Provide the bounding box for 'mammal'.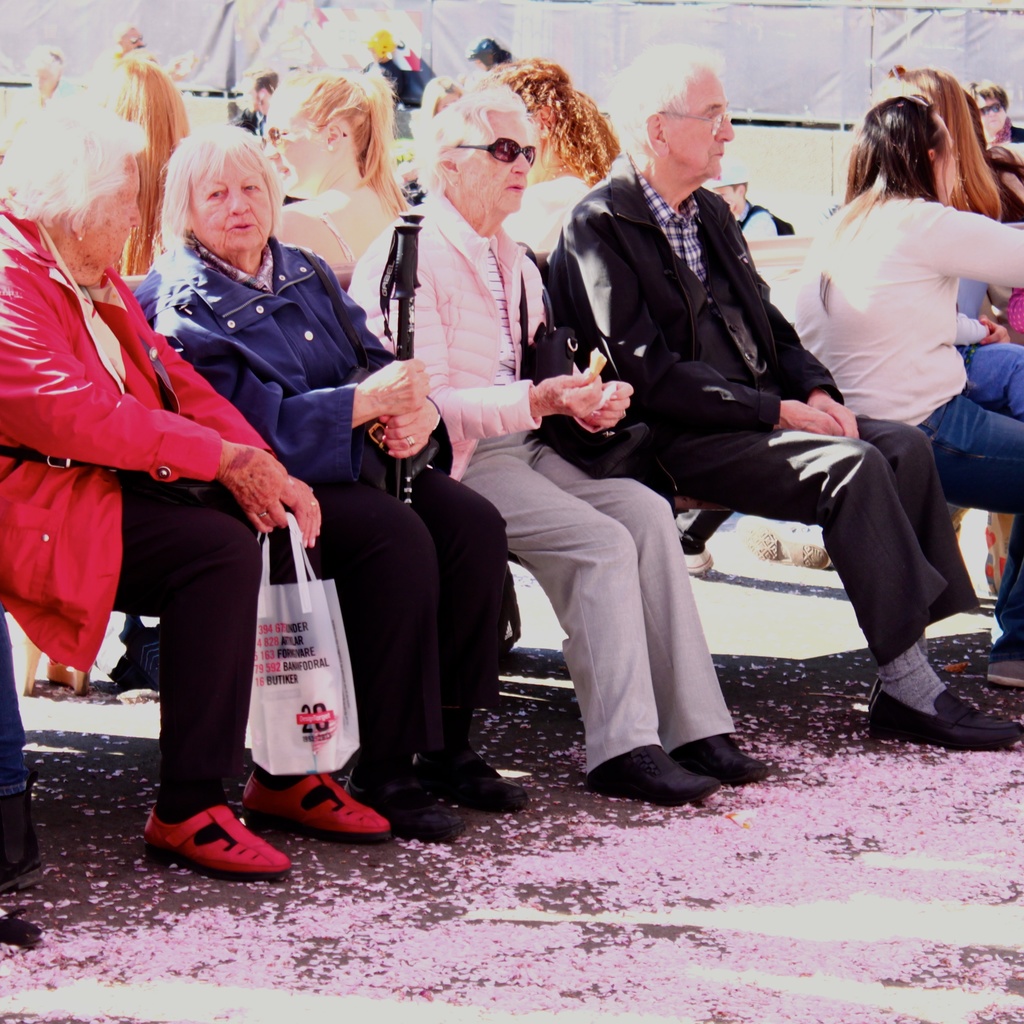
0:97:399:874.
